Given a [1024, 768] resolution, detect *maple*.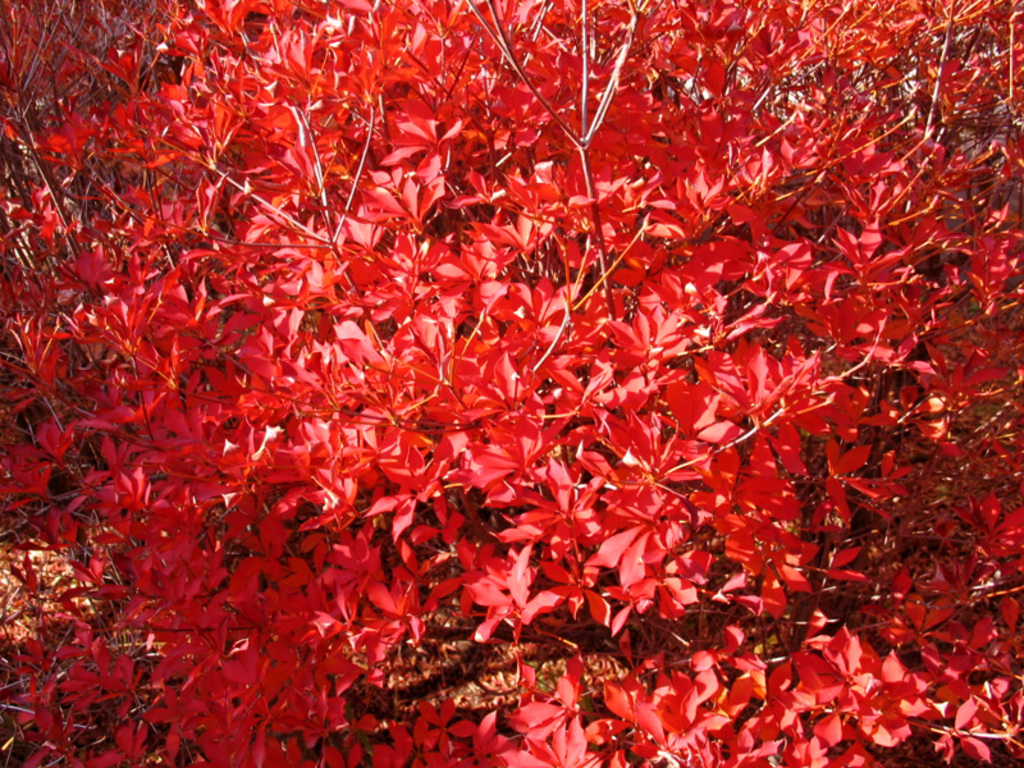
[x1=0, y1=0, x2=1023, y2=767].
